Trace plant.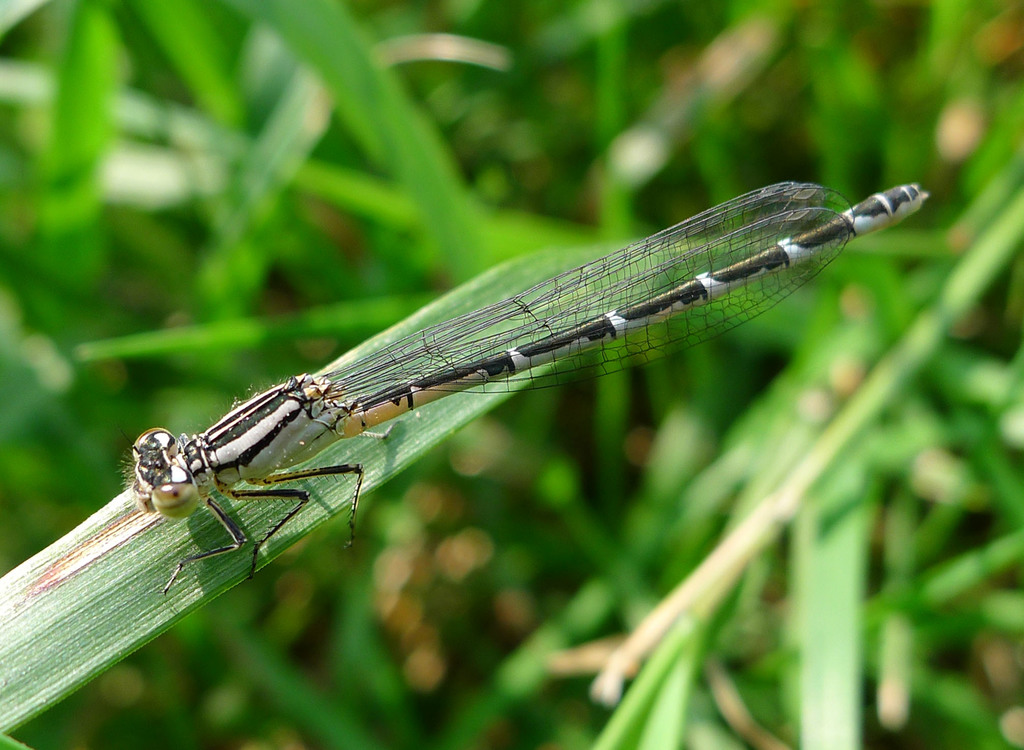
Traced to region(33, 85, 1016, 660).
